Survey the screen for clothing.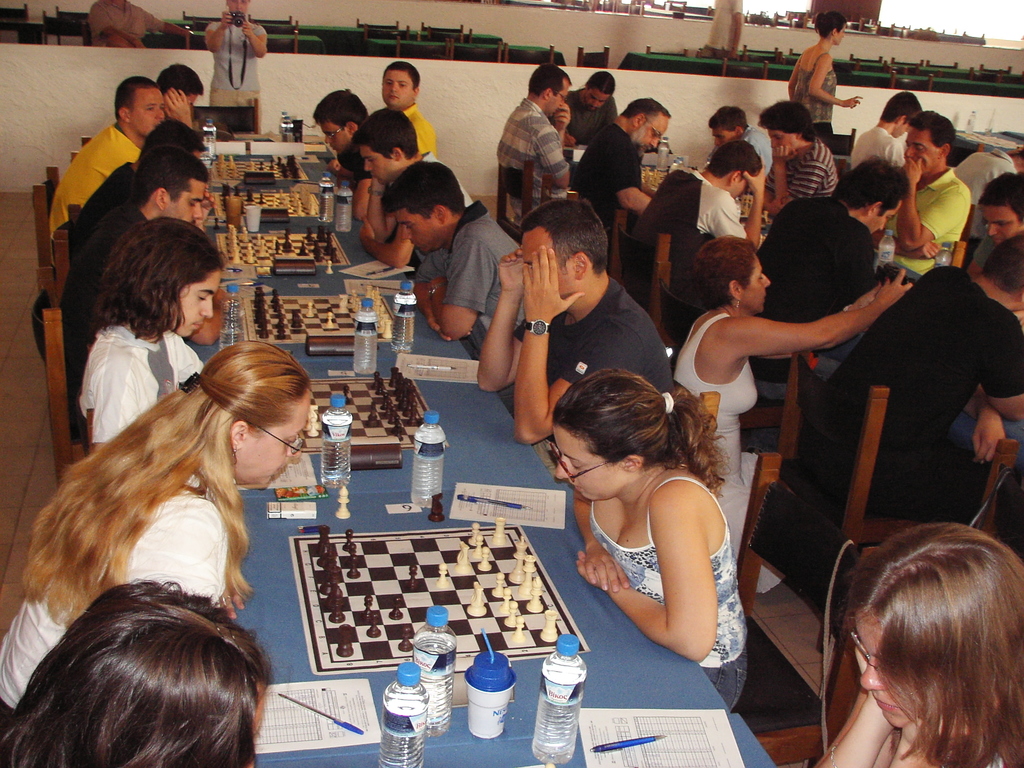
Survey found: x1=585, y1=478, x2=748, y2=724.
